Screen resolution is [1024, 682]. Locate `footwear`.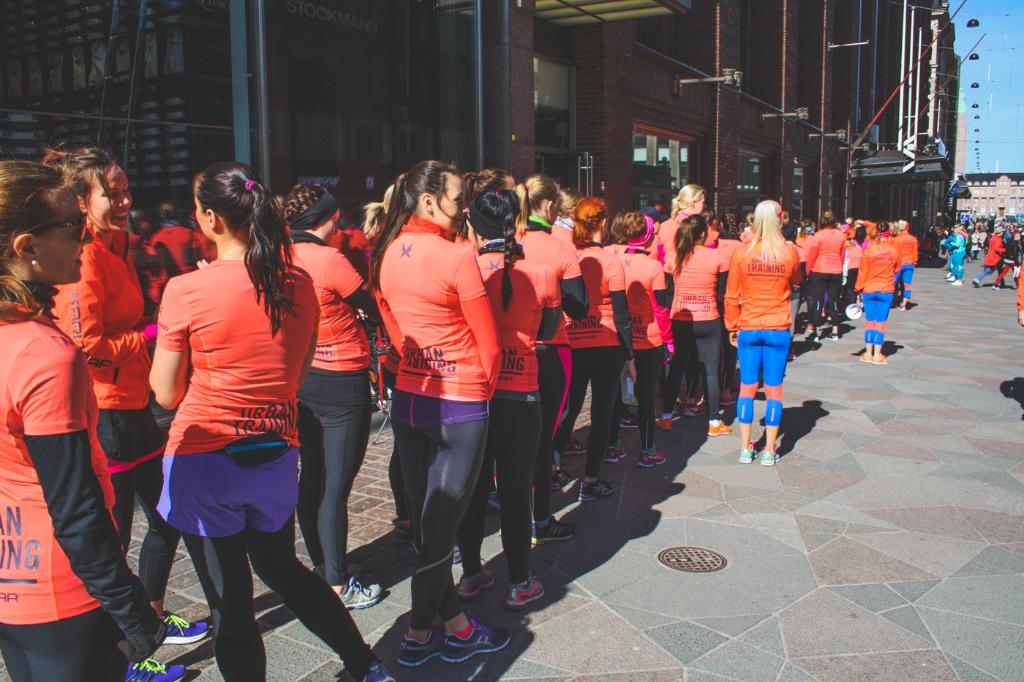
[x1=620, y1=414, x2=639, y2=429].
